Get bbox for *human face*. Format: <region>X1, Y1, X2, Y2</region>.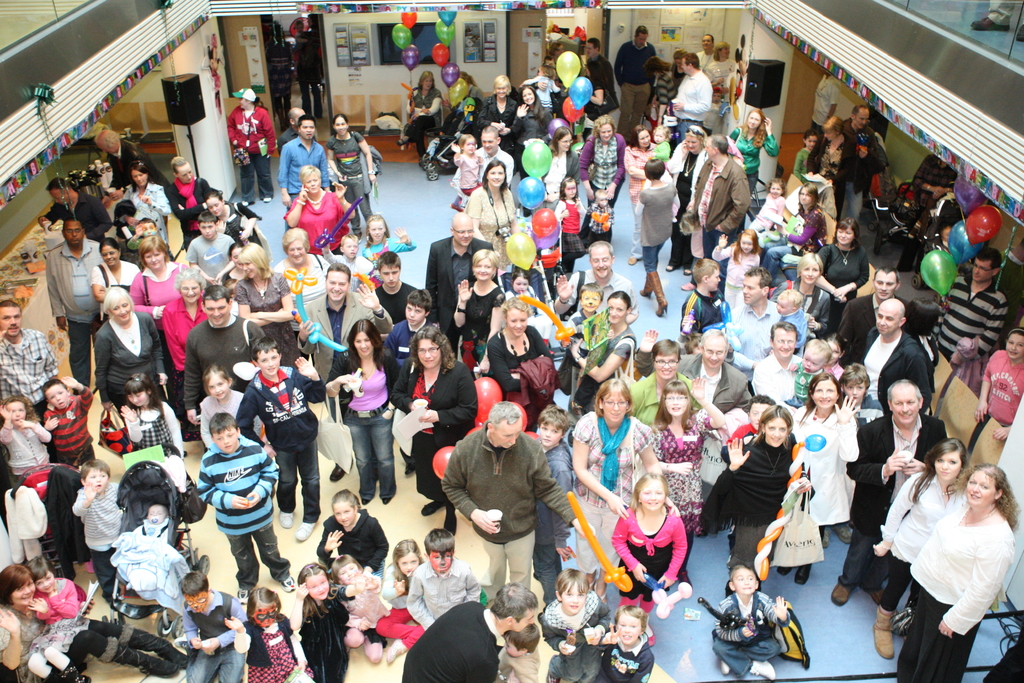
<region>483, 168, 499, 187</region>.
